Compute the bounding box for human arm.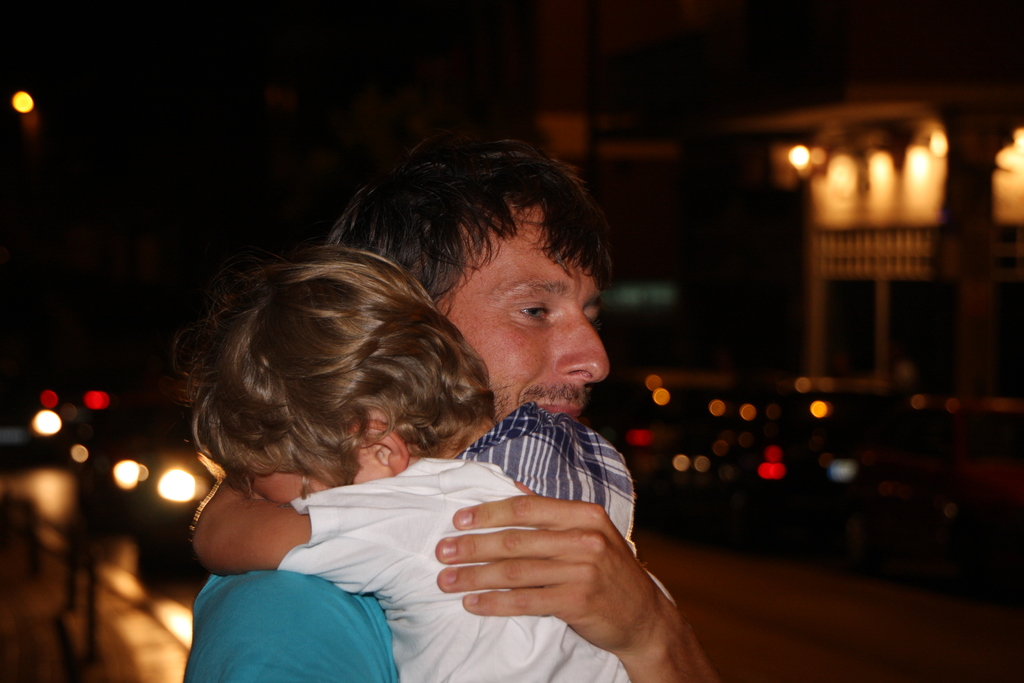
[x1=438, y1=497, x2=721, y2=682].
